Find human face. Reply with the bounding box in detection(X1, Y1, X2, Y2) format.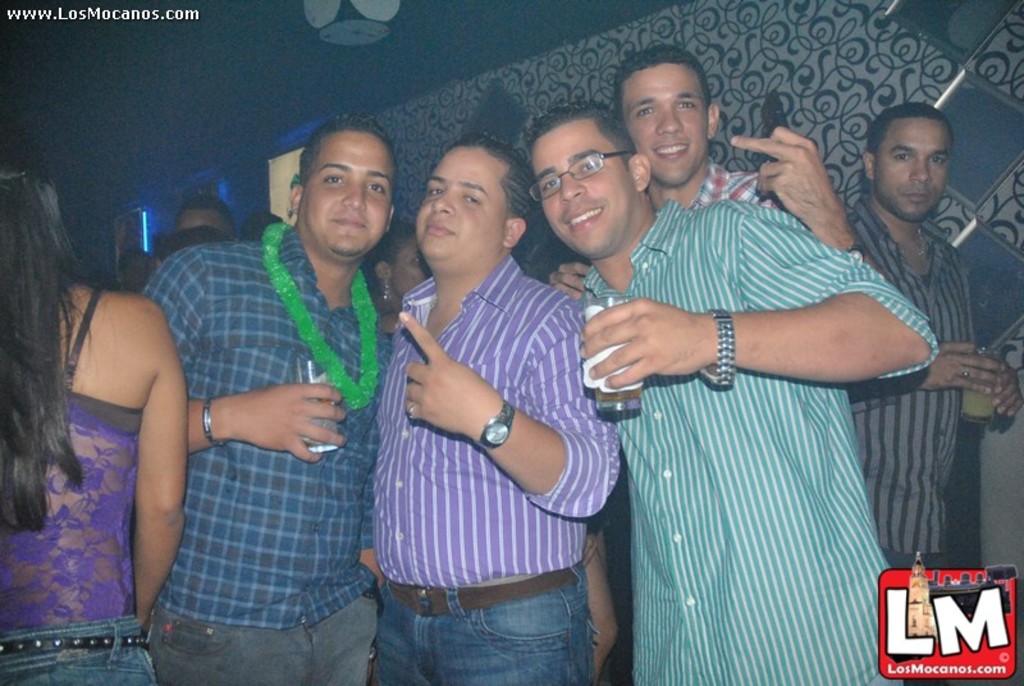
detection(874, 119, 952, 216).
